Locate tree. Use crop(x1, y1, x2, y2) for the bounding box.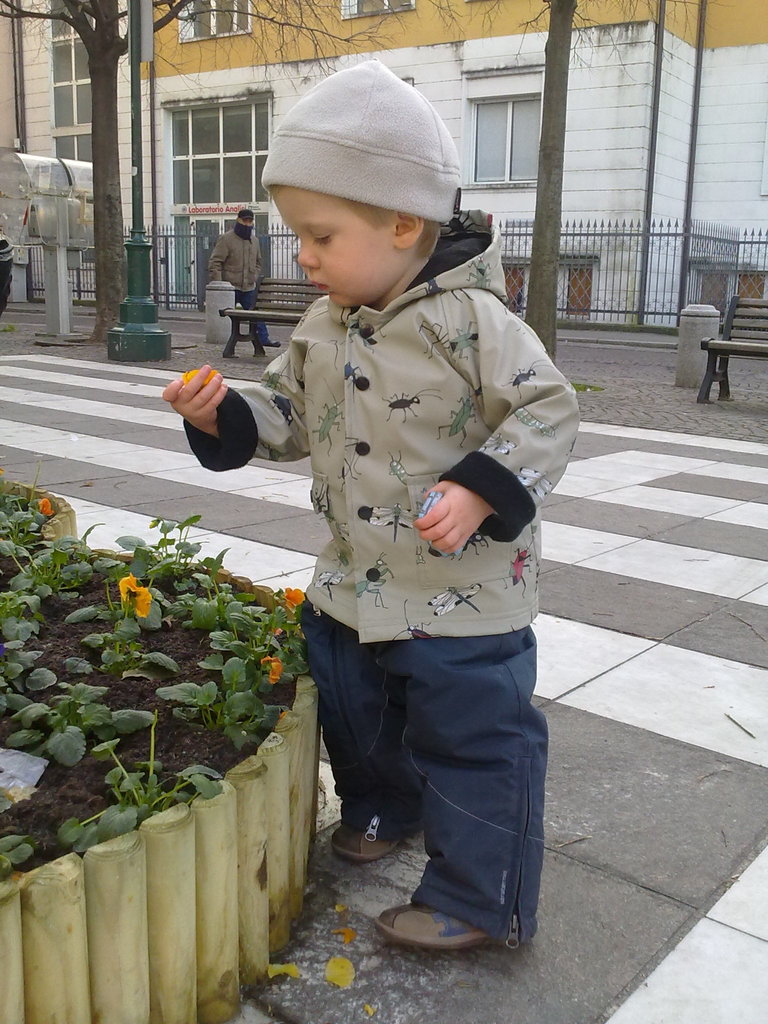
crop(424, 0, 694, 357).
